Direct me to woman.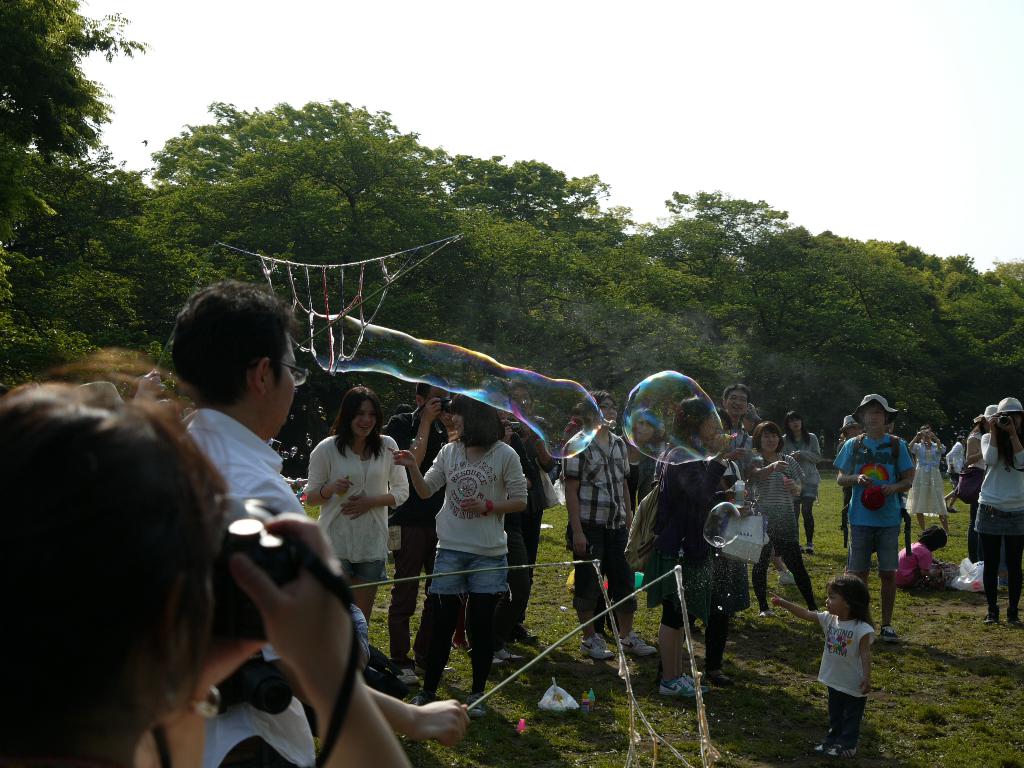
Direction: 904, 424, 951, 535.
